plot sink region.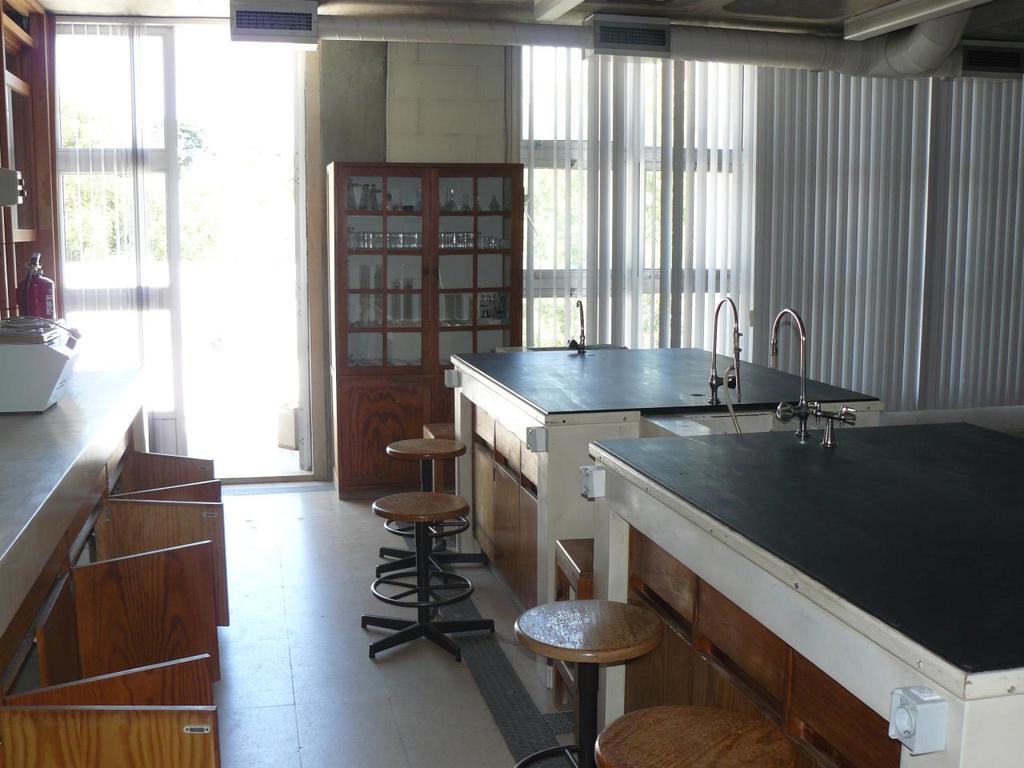
Plotted at left=494, top=302, right=628, bottom=354.
